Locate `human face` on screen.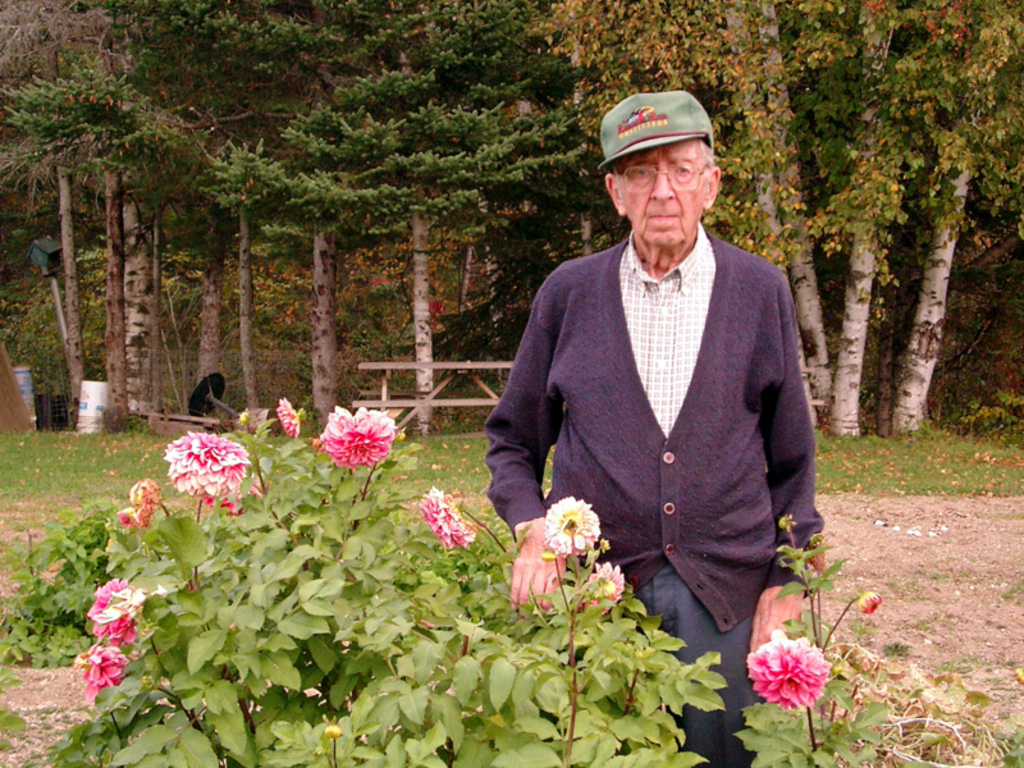
On screen at select_region(613, 138, 703, 242).
